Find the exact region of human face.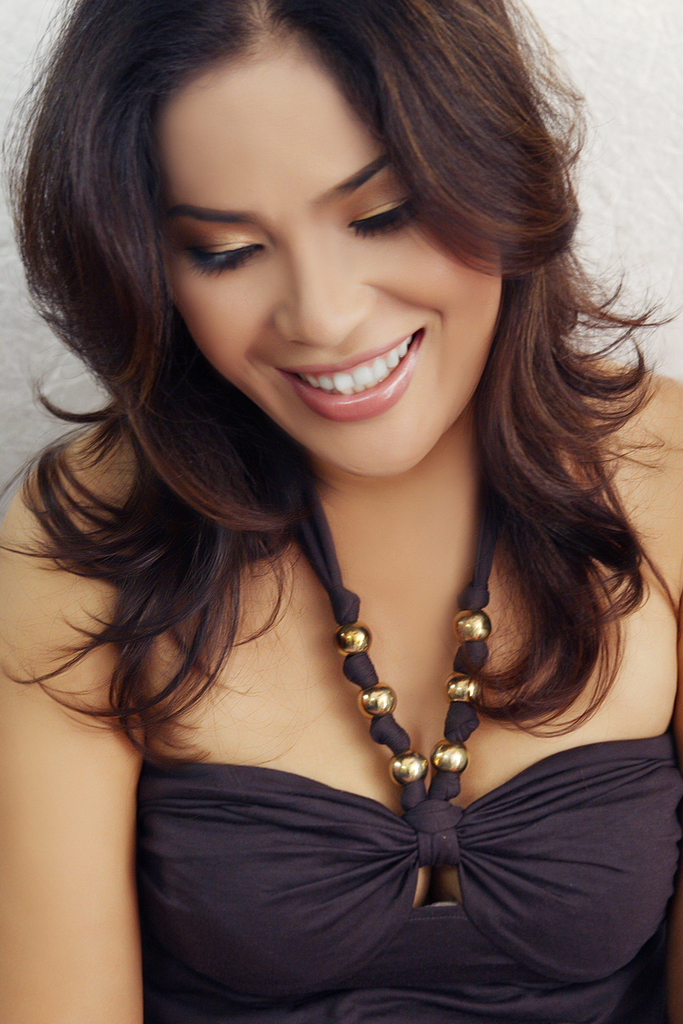
Exact region: BBox(154, 37, 529, 487).
